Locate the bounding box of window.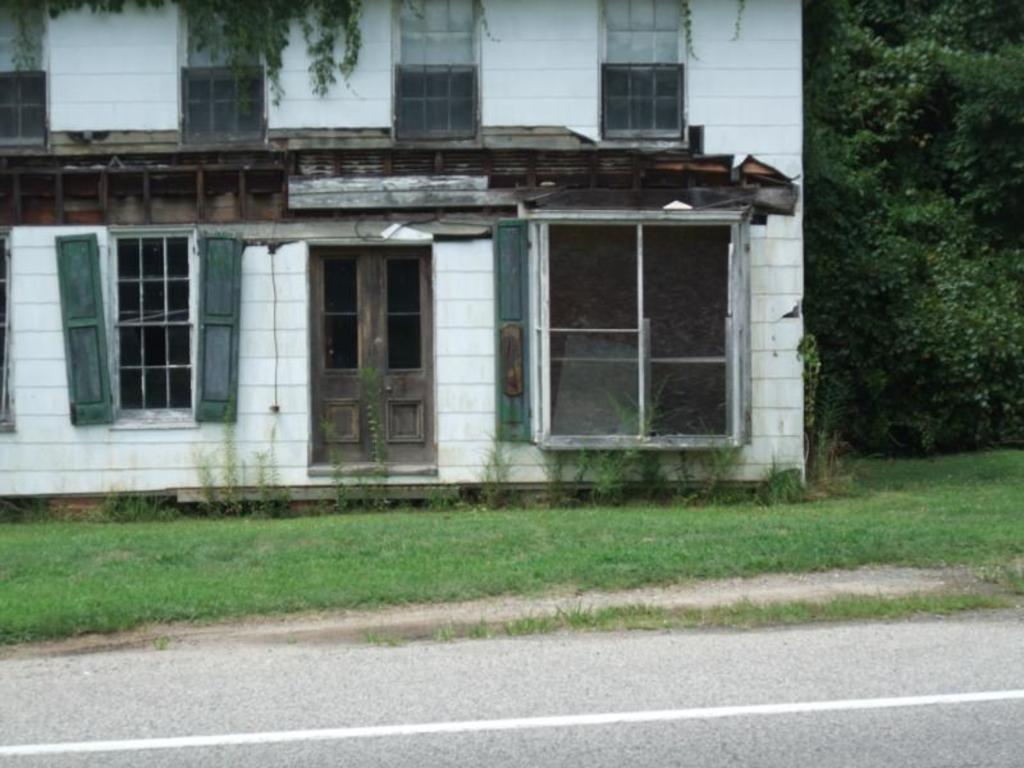
Bounding box: [392, 0, 477, 141].
